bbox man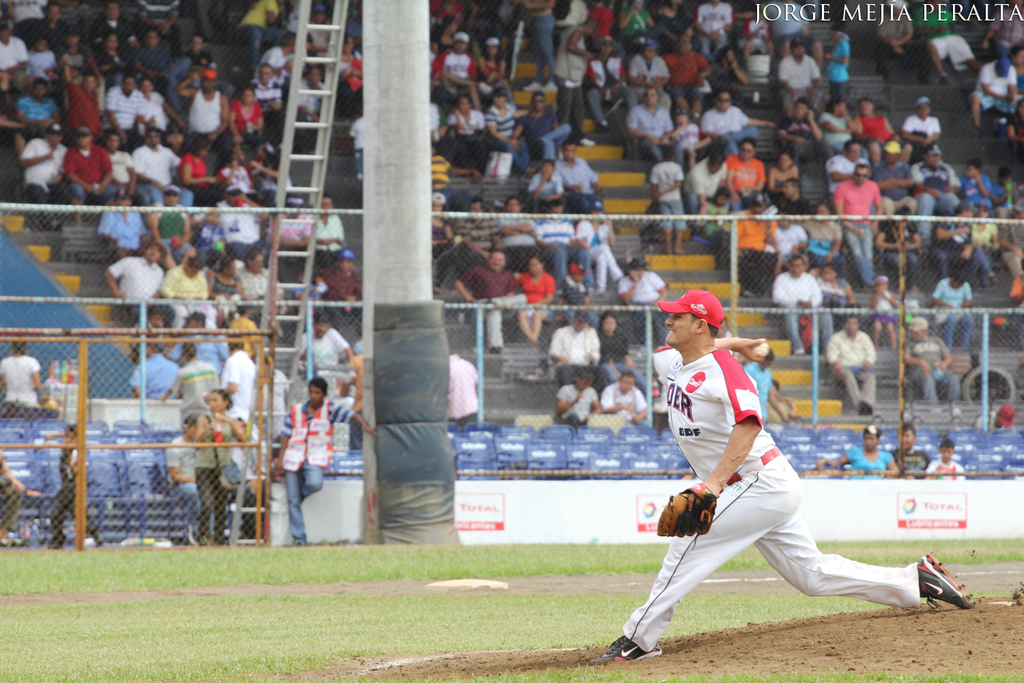
box=[221, 341, 257, 420]
